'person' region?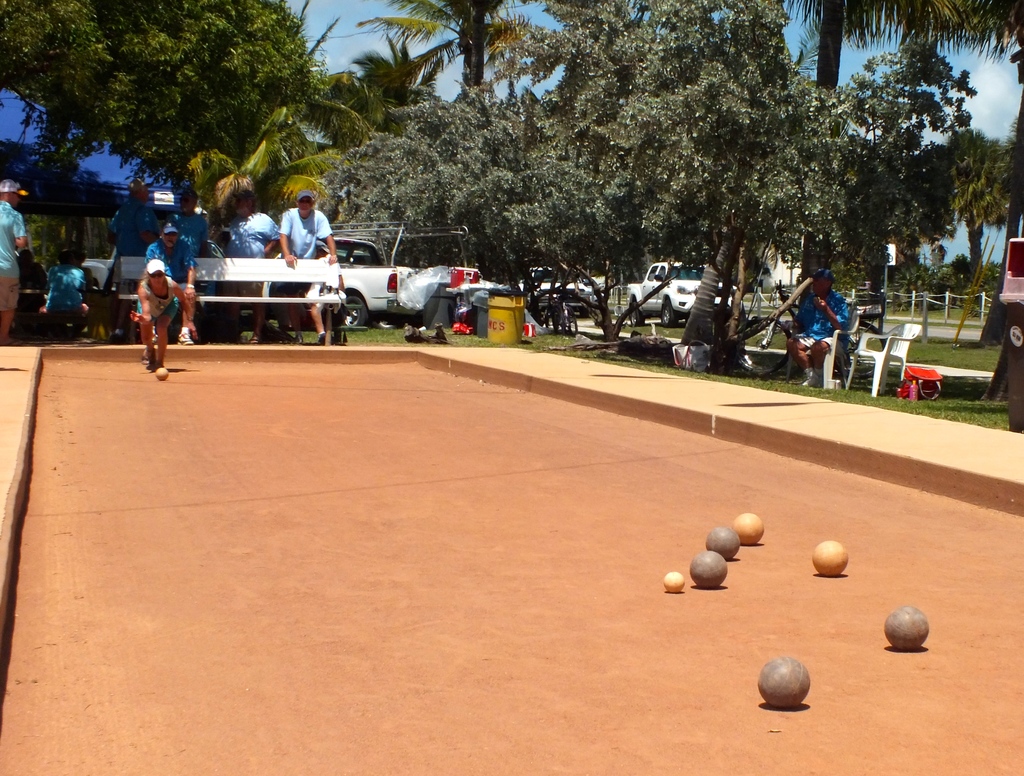
0 178 35 347
